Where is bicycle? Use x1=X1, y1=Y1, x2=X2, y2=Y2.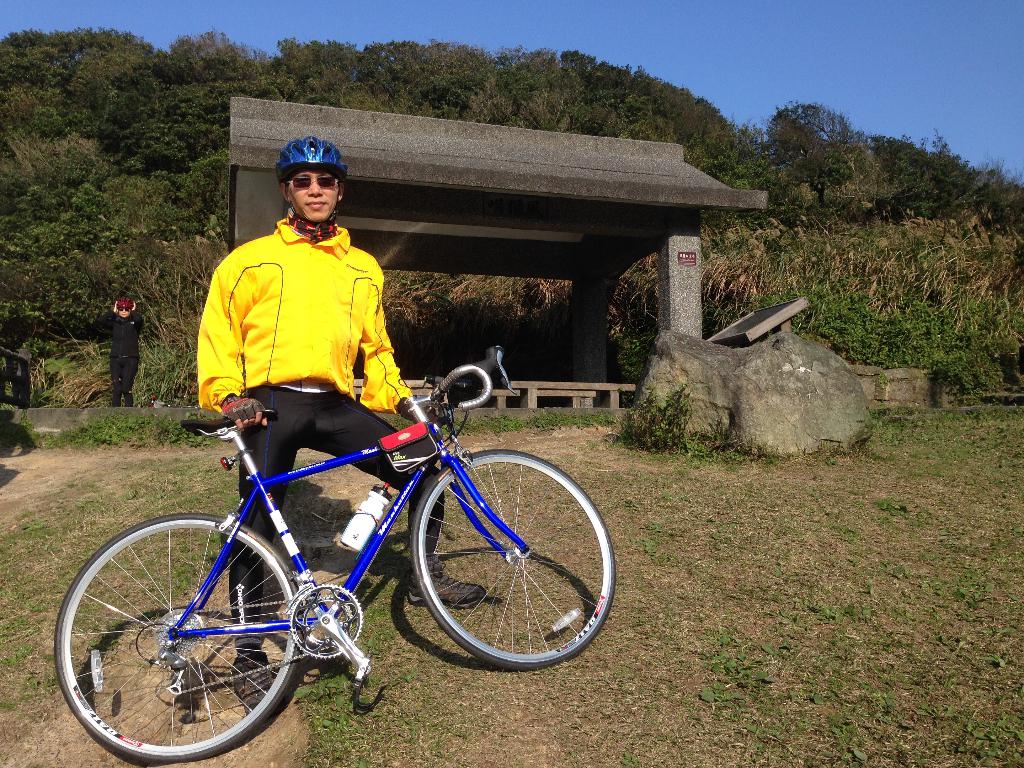
x1=38, y1=344, x2=625, y2=742.
